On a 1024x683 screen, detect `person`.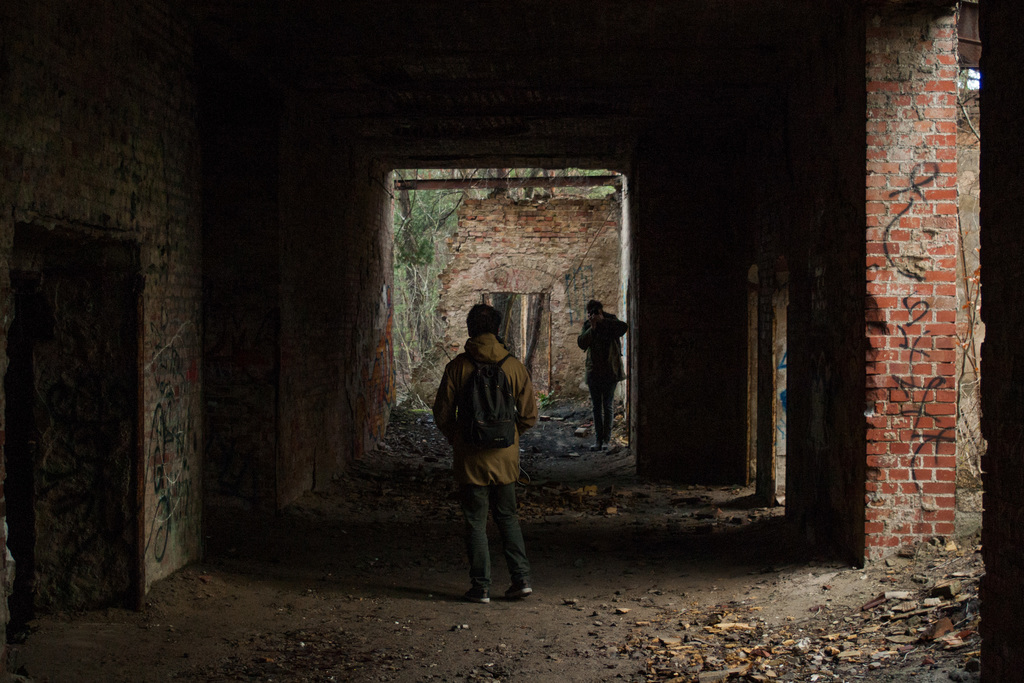
x1=434, y1=302, x2=537, y2=611.
